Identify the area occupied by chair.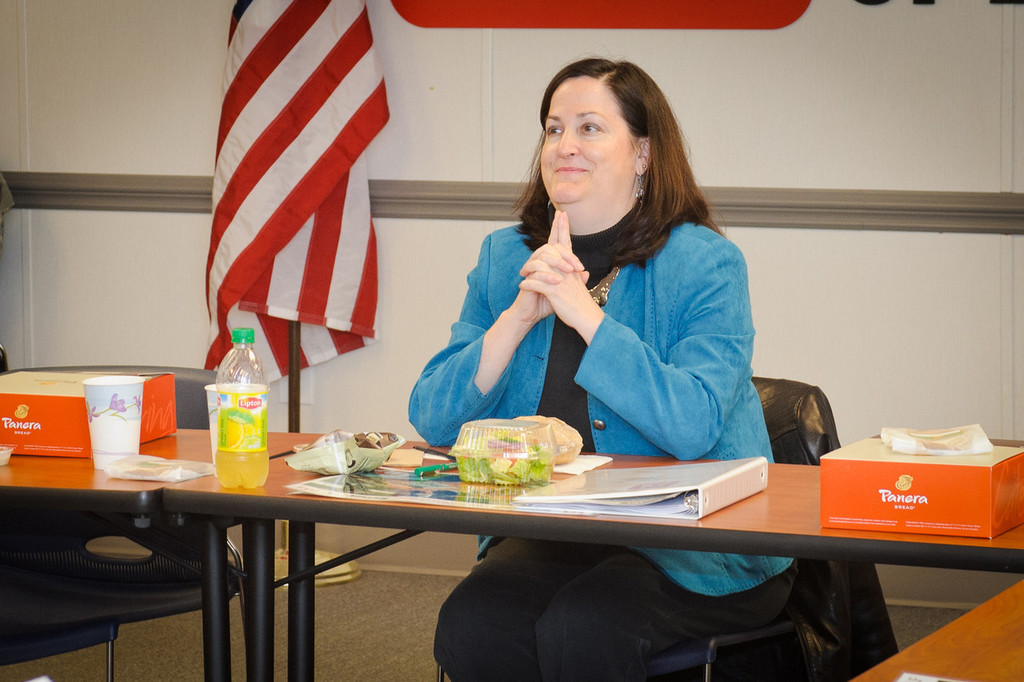
Area: (left=436, top=372, right=902, bottom=681).
